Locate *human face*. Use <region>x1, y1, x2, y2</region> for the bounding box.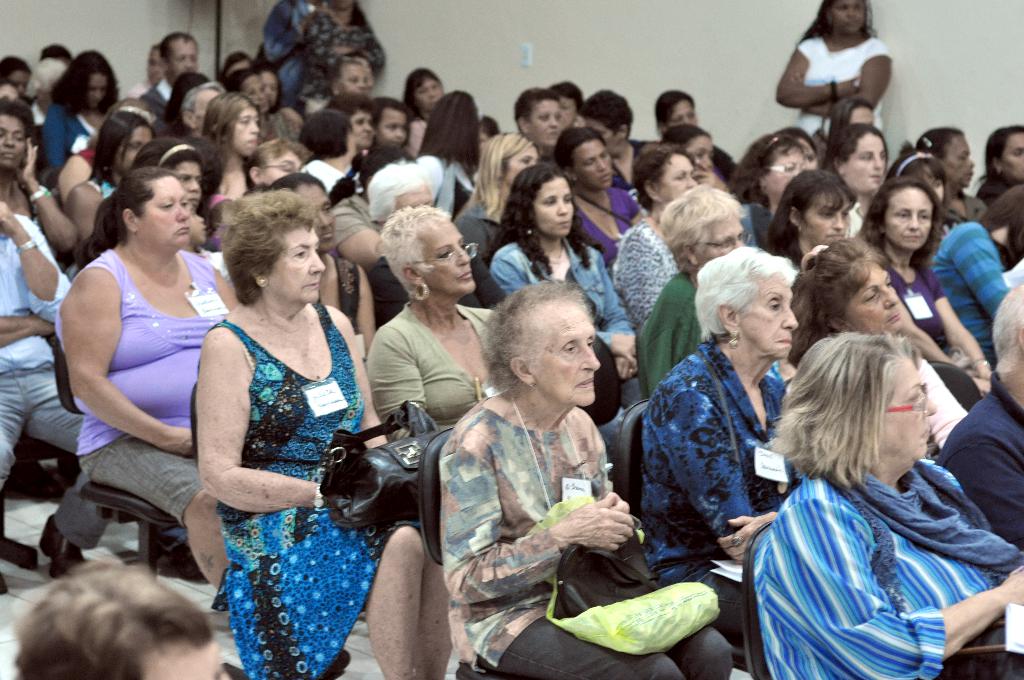
<region>994, 133, 1023, 178</region>.
